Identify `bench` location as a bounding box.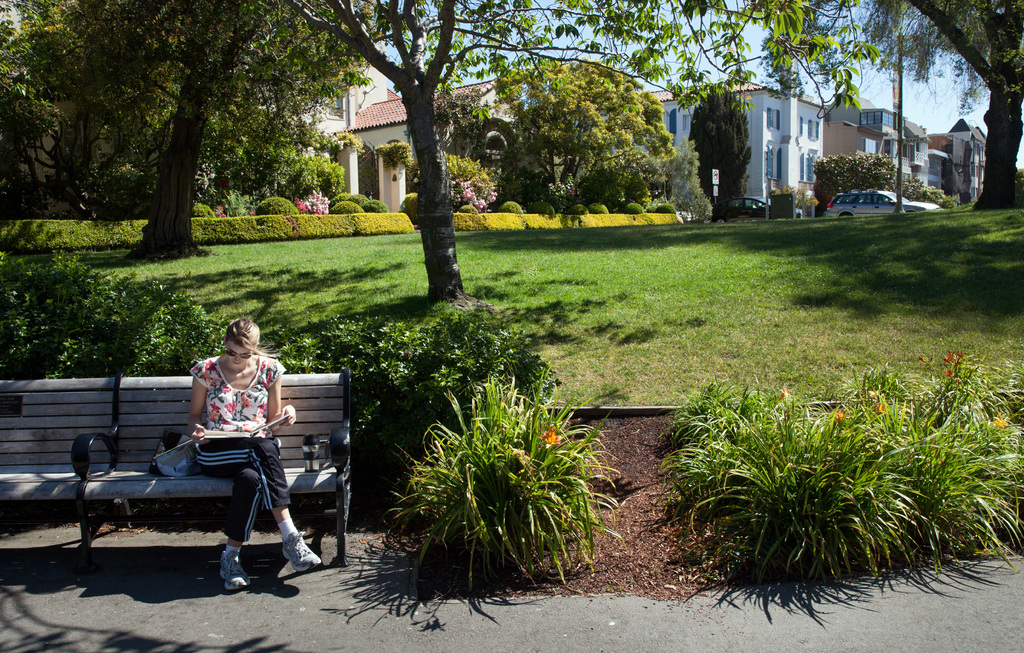
Rect(0, 367, 355, 555).
